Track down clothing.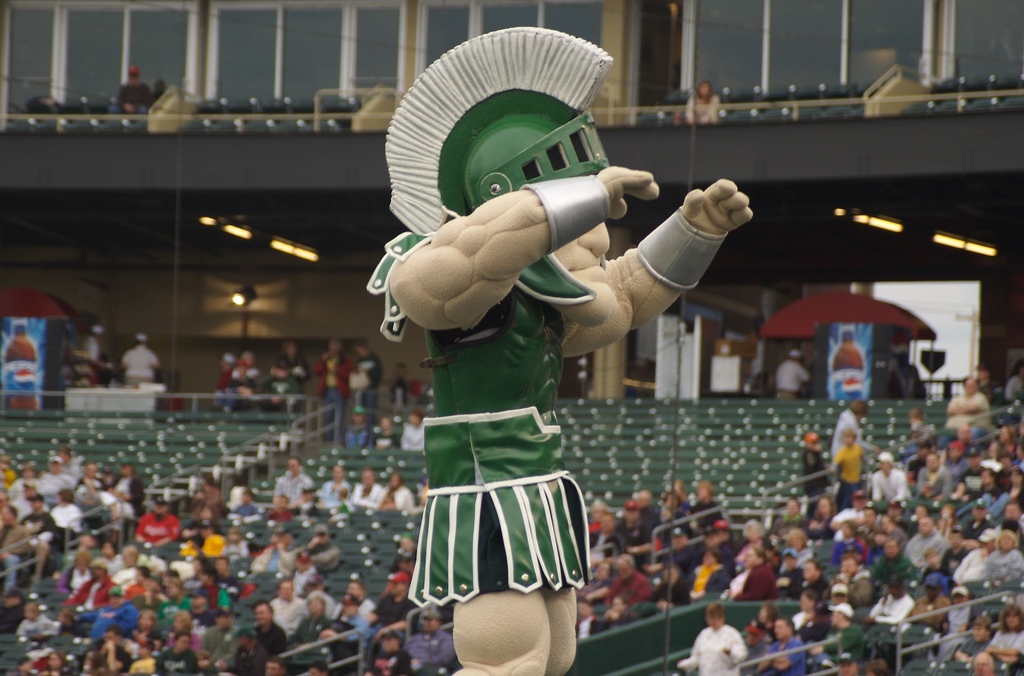
Tracked to Rect(348, 358, 380, 404).
